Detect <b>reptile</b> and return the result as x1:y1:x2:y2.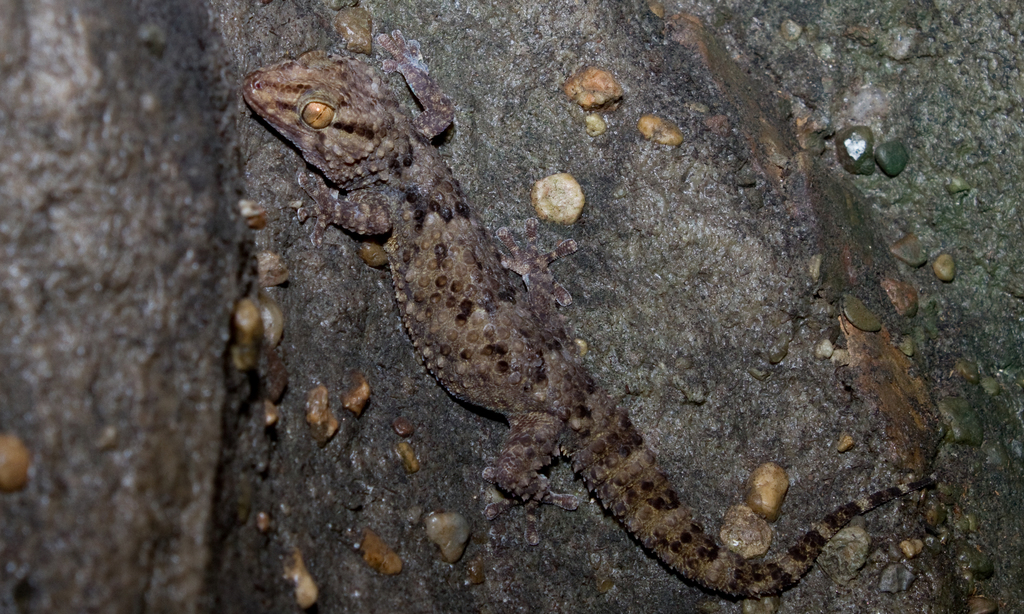
229:29:941:606.
